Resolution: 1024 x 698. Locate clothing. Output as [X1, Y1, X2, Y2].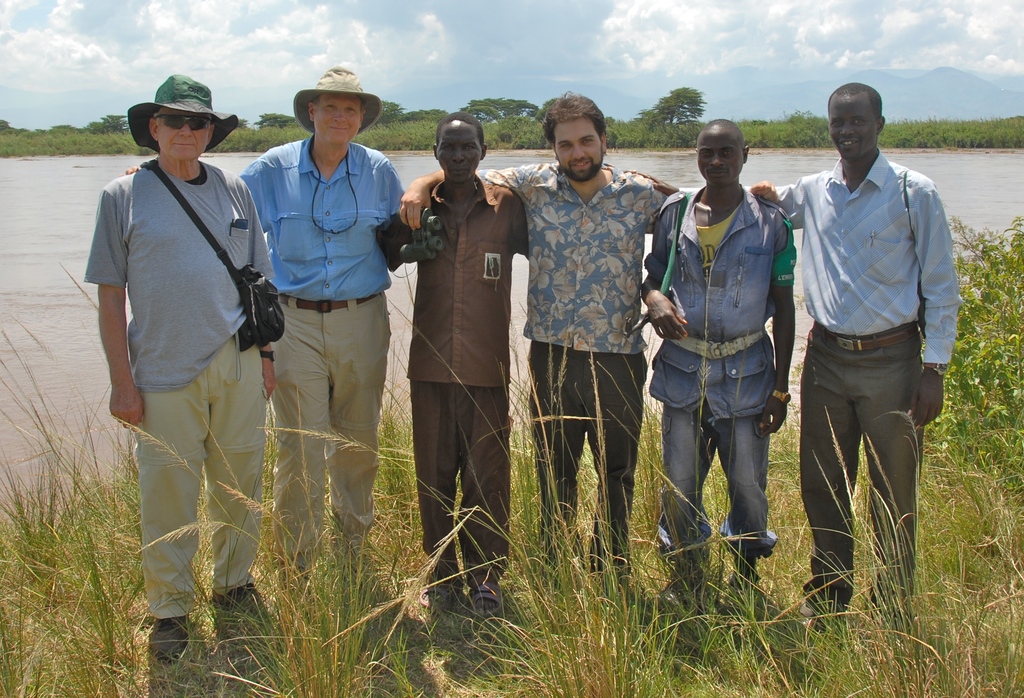
[238, 138, 402, 575].
